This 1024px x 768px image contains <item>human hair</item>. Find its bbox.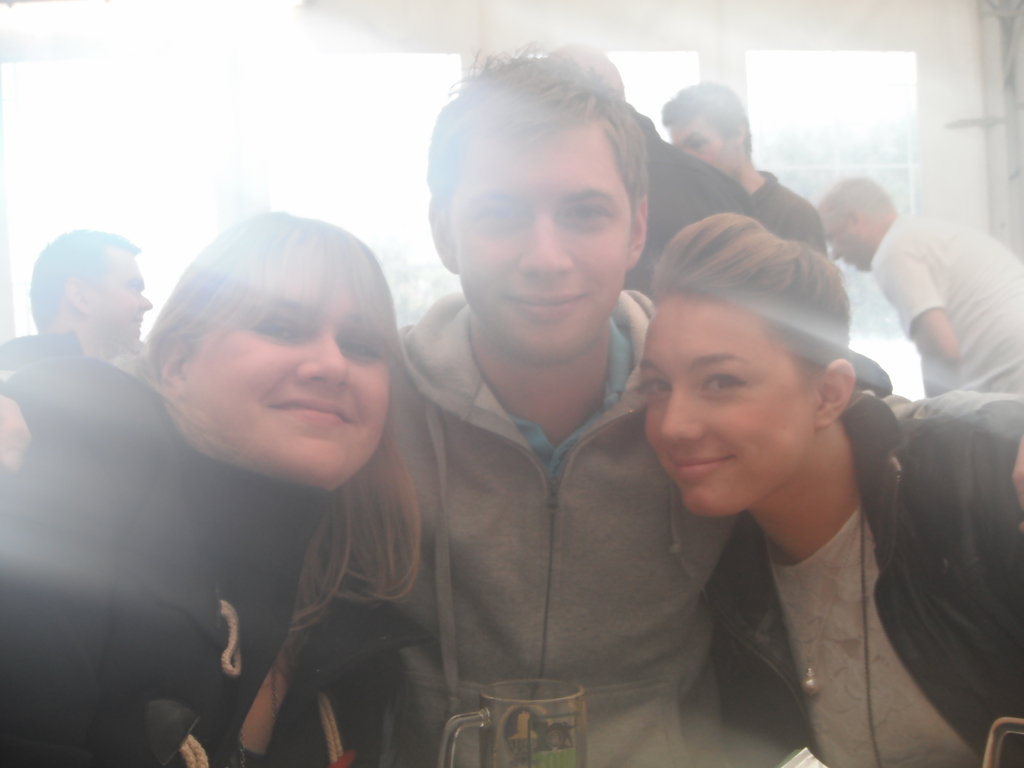
BBox(815, 177, 885, 208).
